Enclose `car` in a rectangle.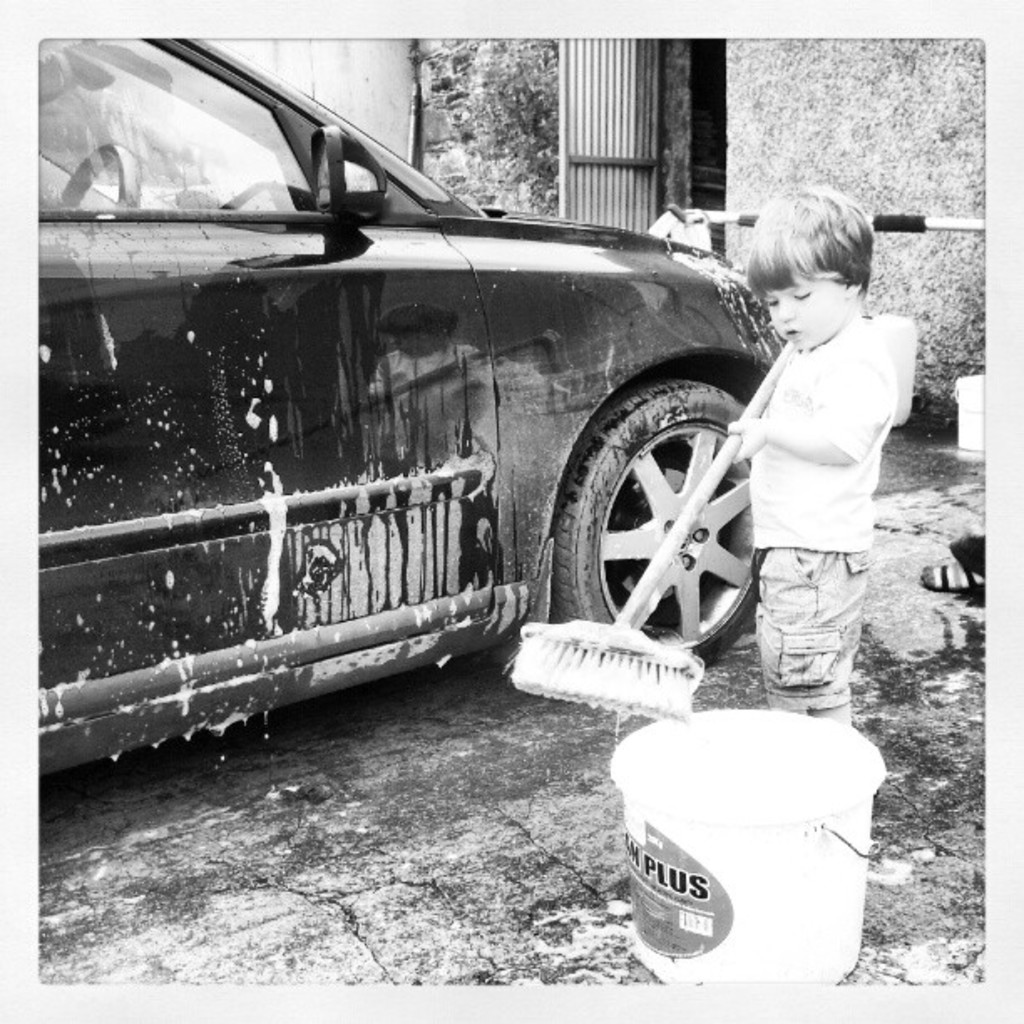
{"left": 47, "top": 25, "right": 780, "bottom": 793}.
